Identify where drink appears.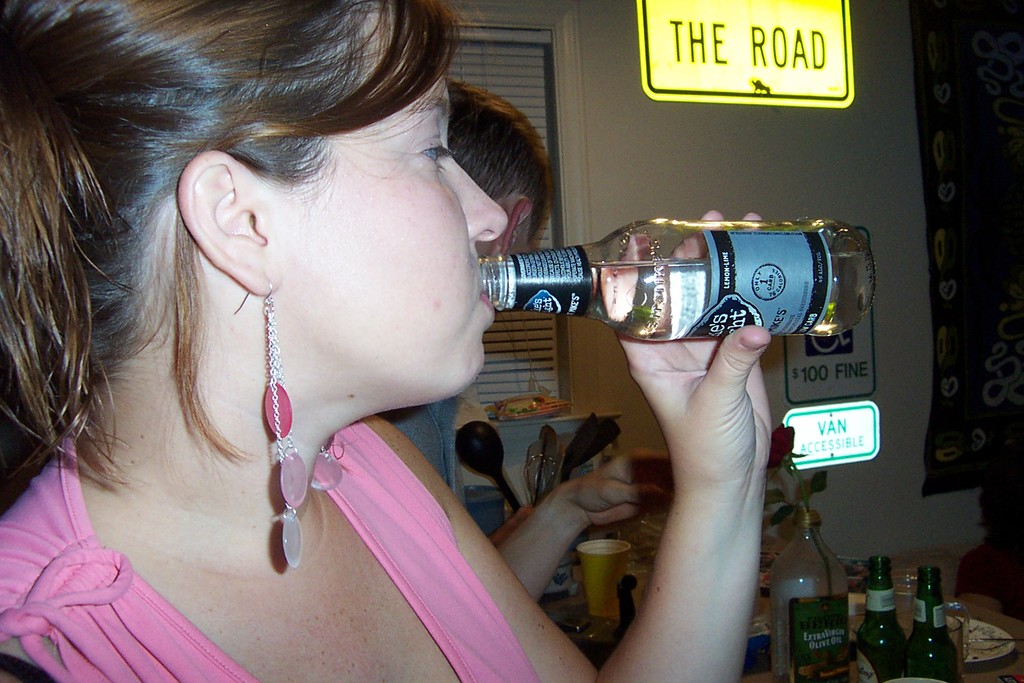
Appears at <region>908, 566, 961, 682</region>.
